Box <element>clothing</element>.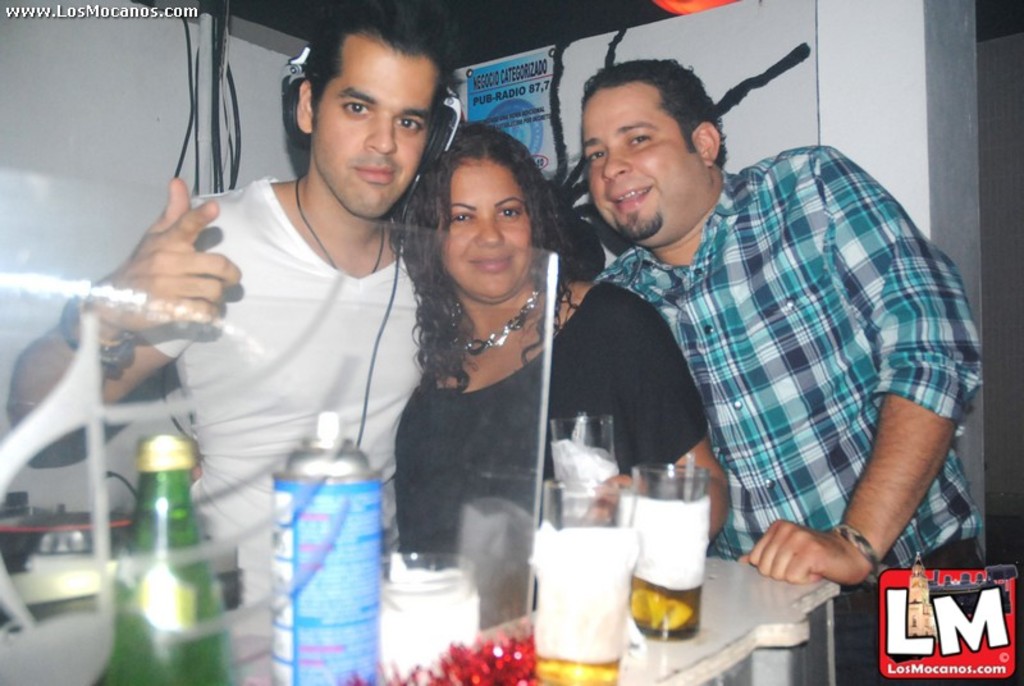
select_region(644, 127, 963, 598).
